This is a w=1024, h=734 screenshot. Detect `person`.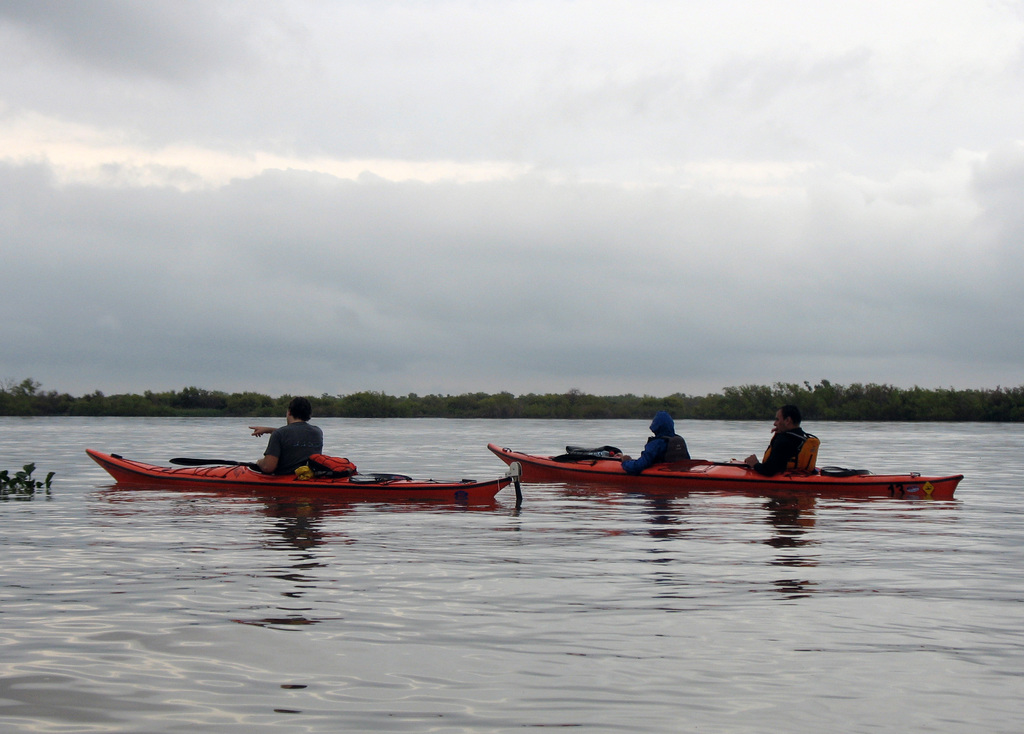
[253, 393, 324, 473].
